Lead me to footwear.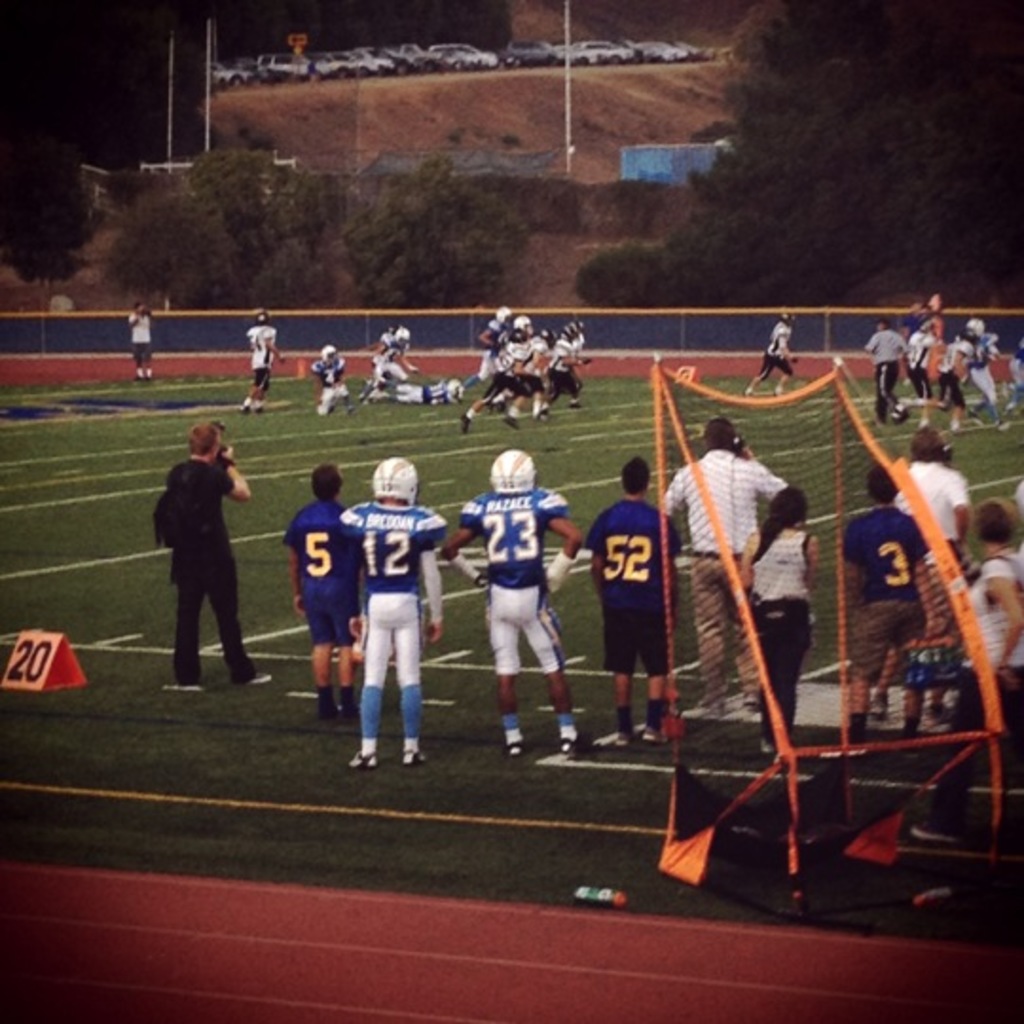
Lead to [x1=772, y1=389, x2=787, y2=404].
